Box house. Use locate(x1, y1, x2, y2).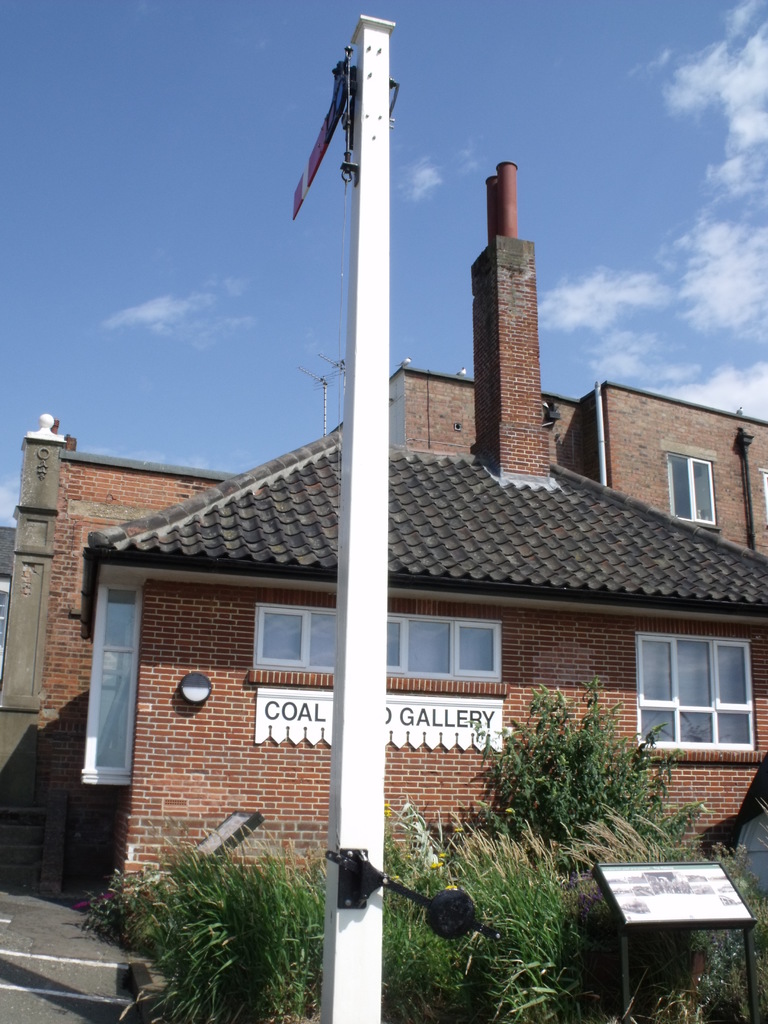
locate(81, 161, 767, 895).
